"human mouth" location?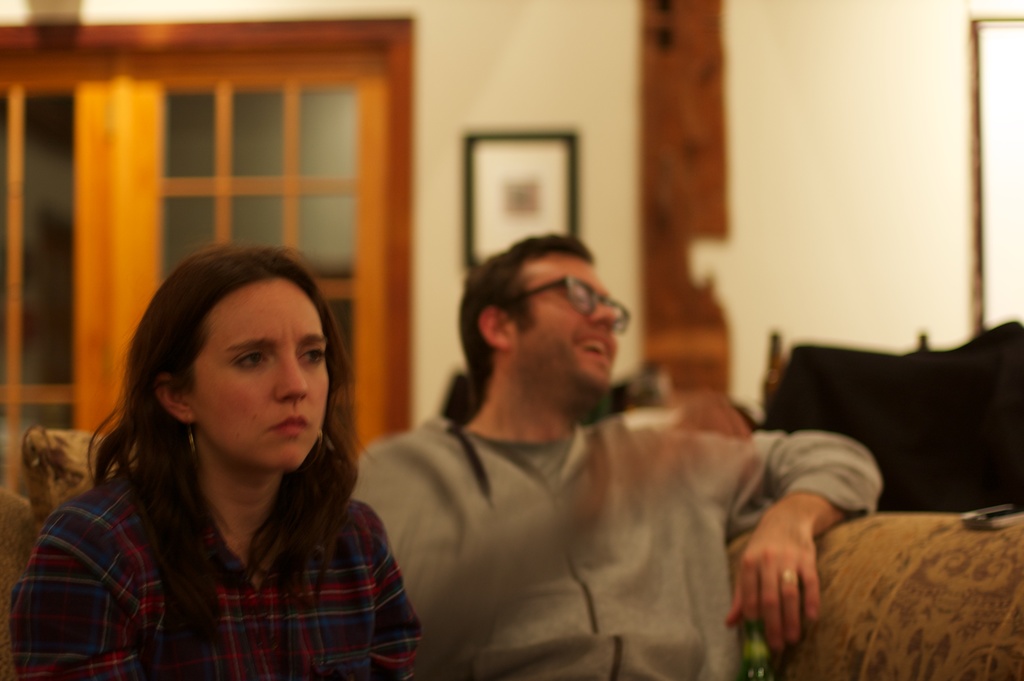
bbox=[575, 334, 610, 359]
